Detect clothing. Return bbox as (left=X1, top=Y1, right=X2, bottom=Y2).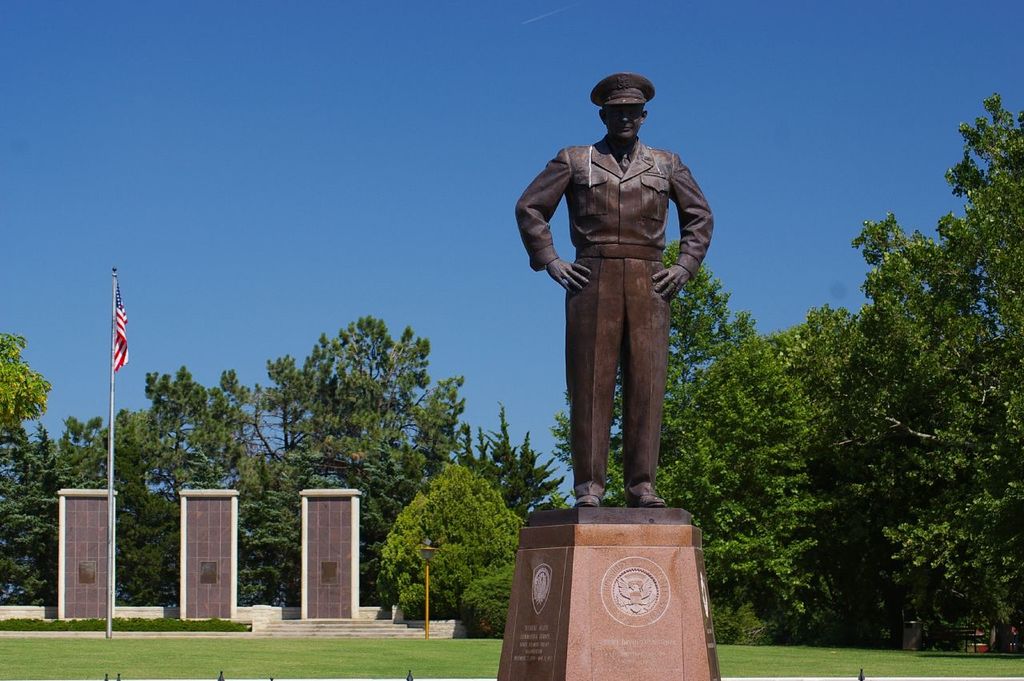
(left=511, top=130, right=717, bottom=498).
